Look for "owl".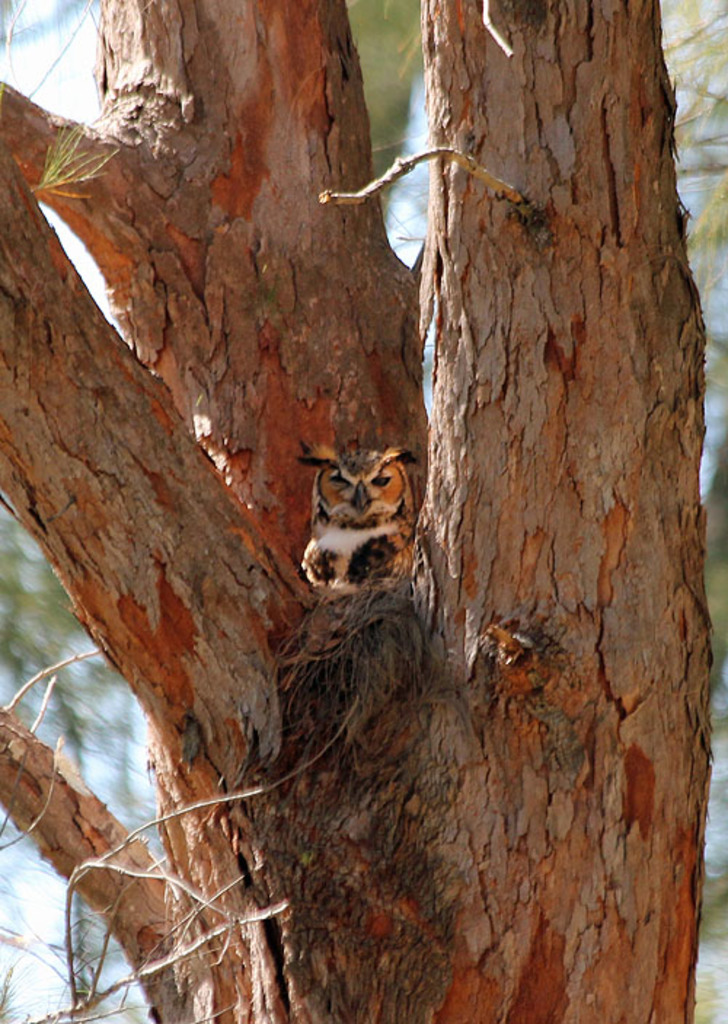
Found: (x1=297, y1=434, x2=424, y2=593).
